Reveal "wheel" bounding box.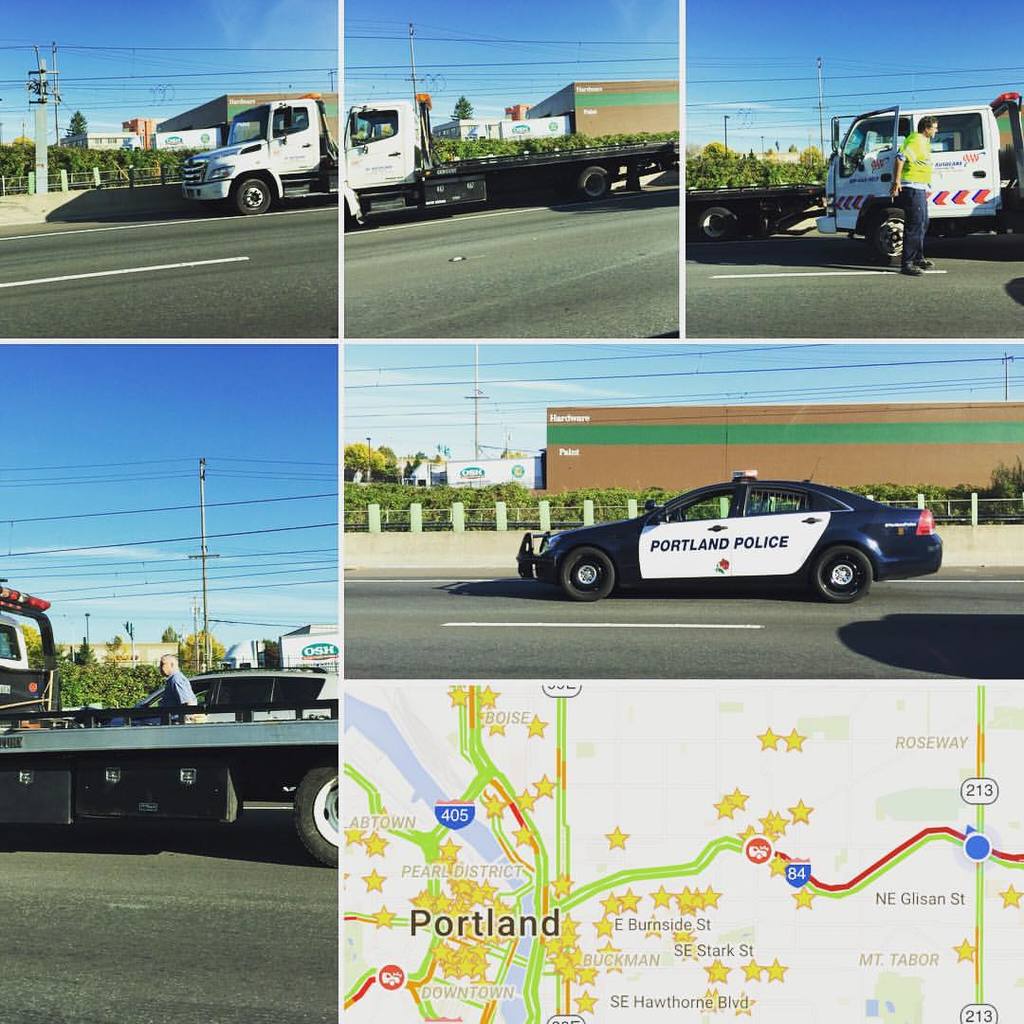
Revealed: box=[807, 547, 867, 607].
